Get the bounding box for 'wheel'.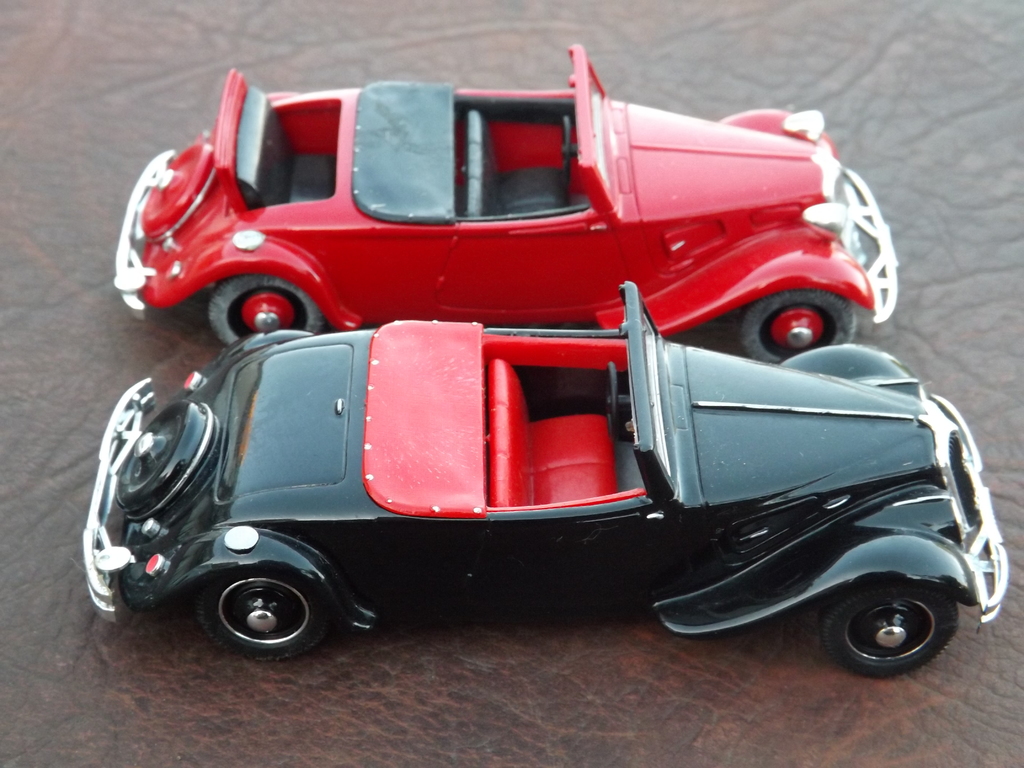
<region>561, 115, 571, 179</region>.
